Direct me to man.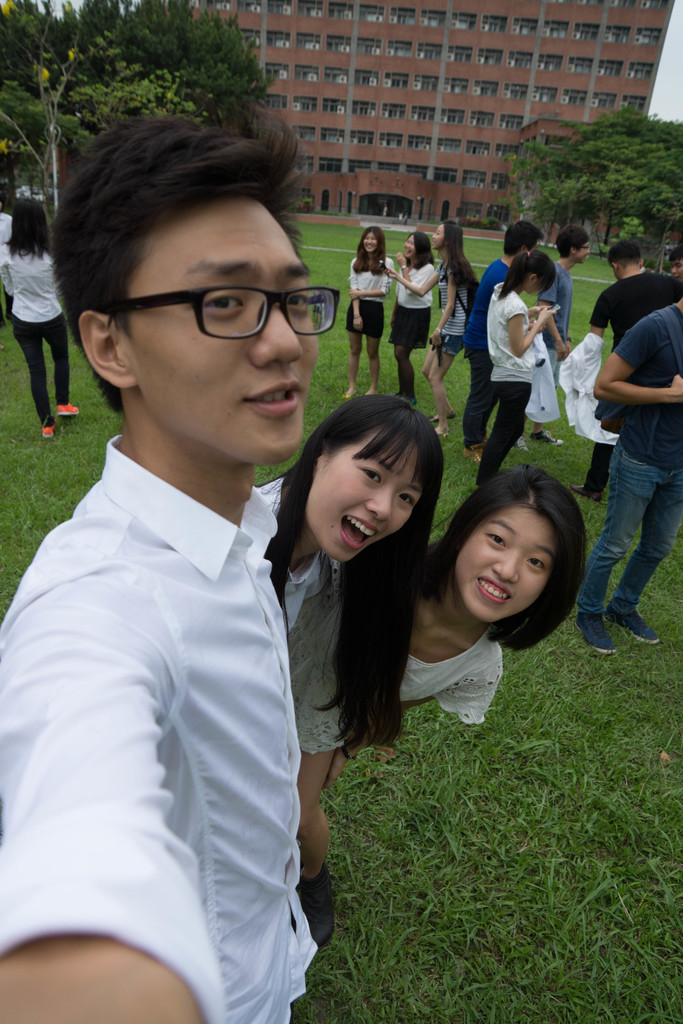
Direction: rect(564, 243, 682, 509).
